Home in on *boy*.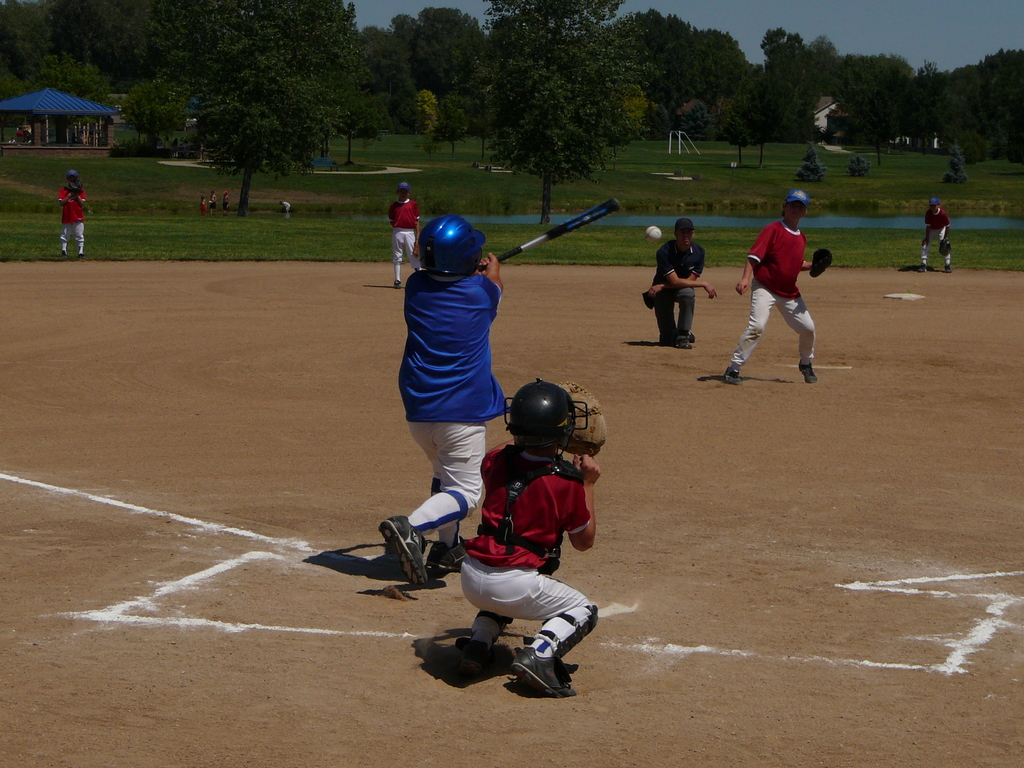
Homed in at x1=380 y1=179 x2=422 y2=285.
